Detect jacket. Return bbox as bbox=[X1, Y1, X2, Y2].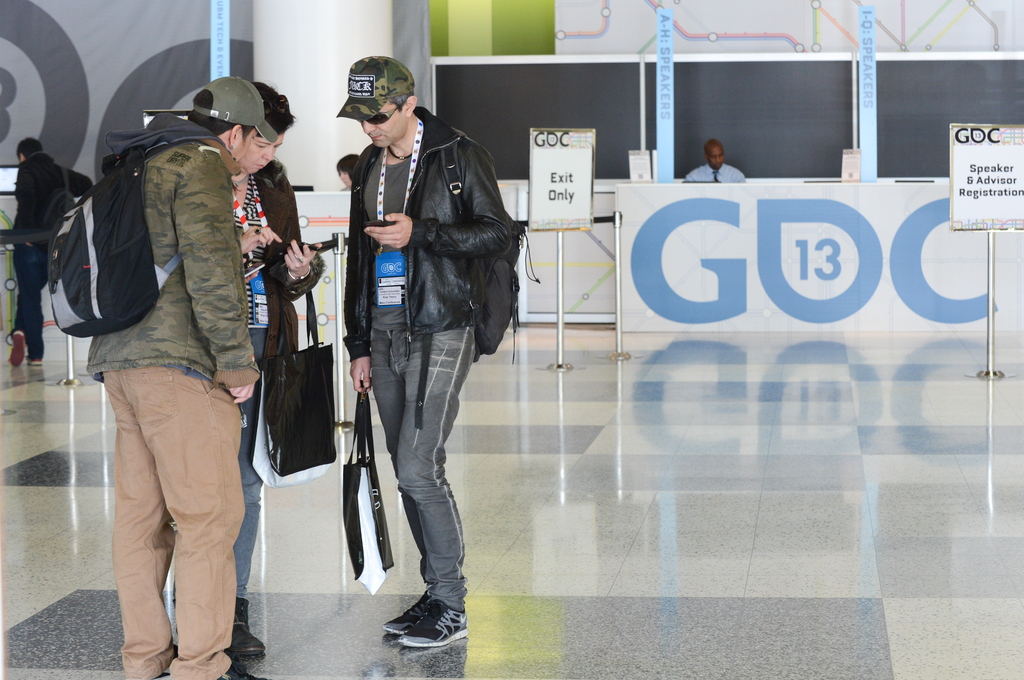
bbox=[79, 105, 253, 391].
